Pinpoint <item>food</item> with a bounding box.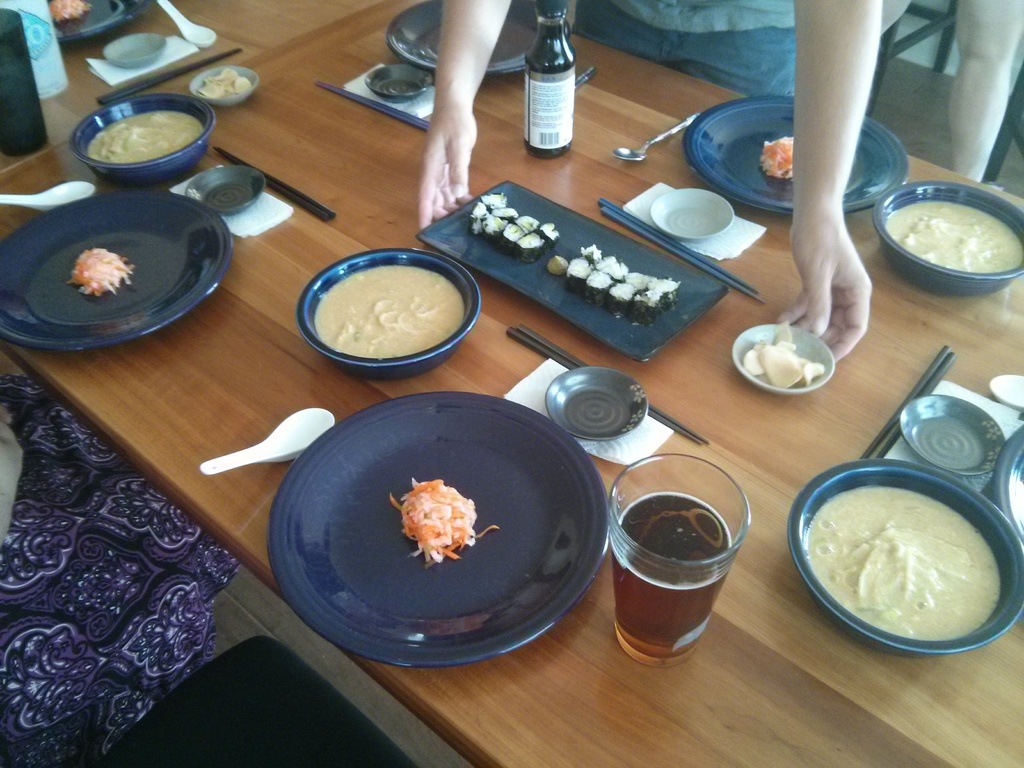
[884,200,1023,274].
